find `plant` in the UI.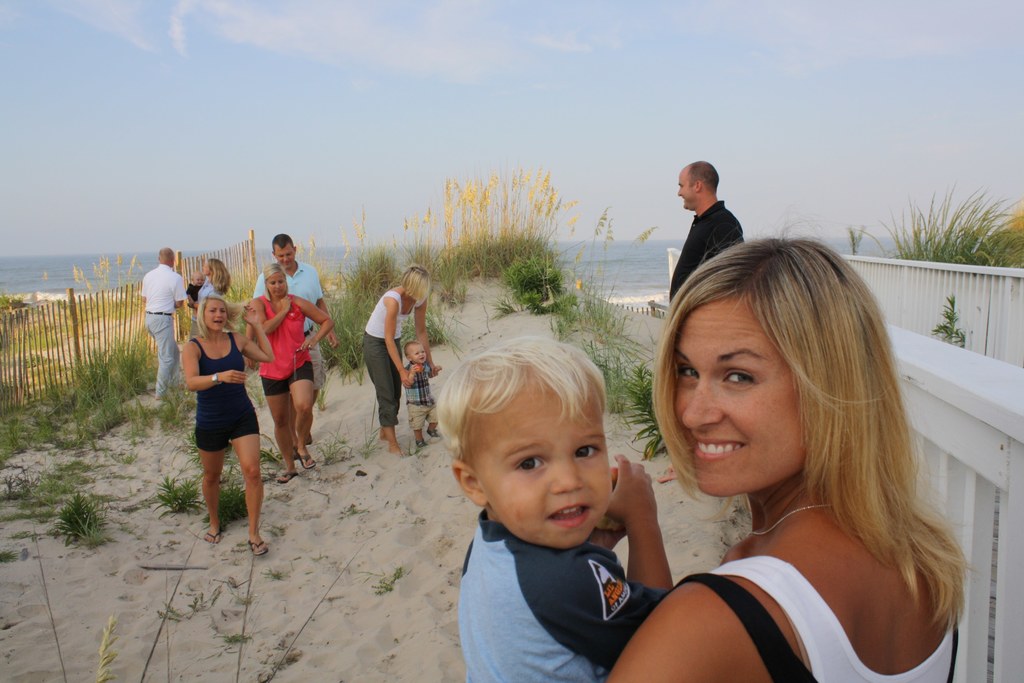
UI element at [316,431,362,463].
